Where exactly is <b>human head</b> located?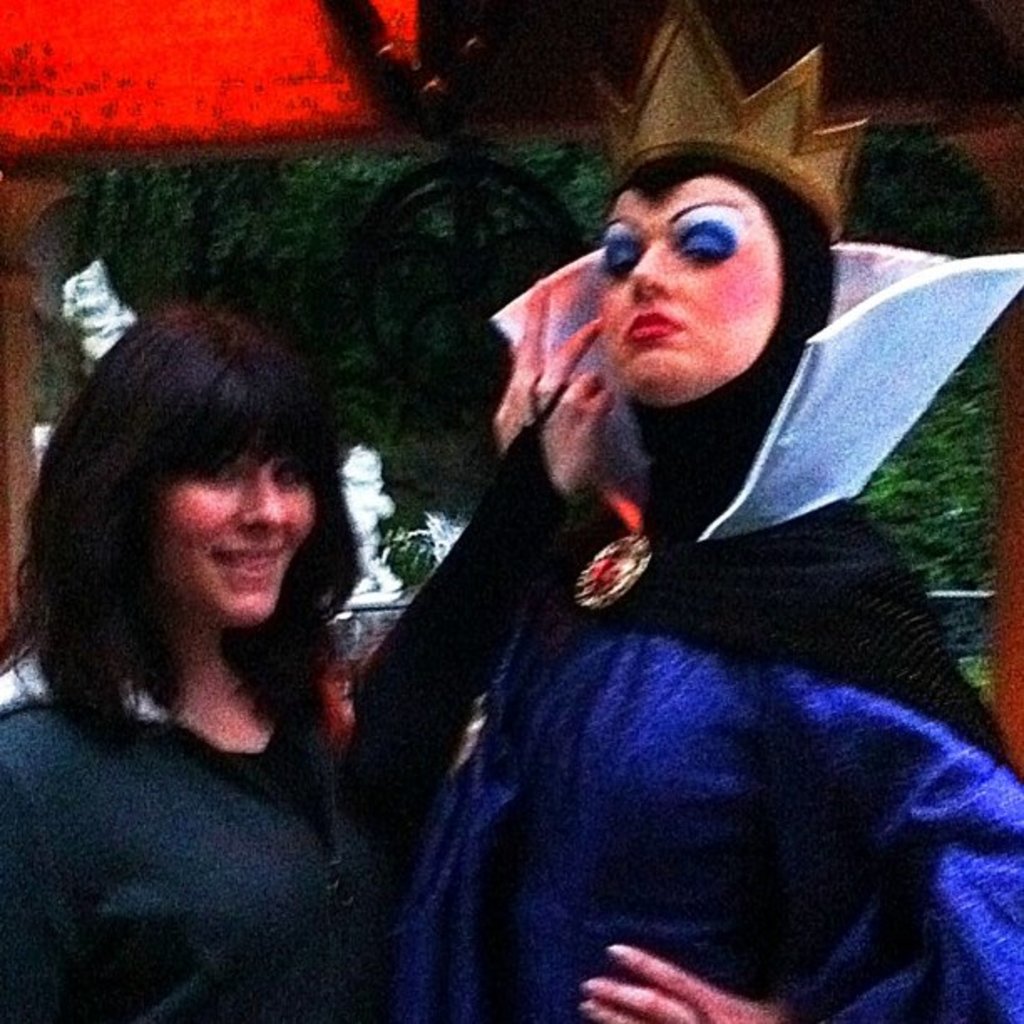
Its bounding box is 557/119/835/400.
